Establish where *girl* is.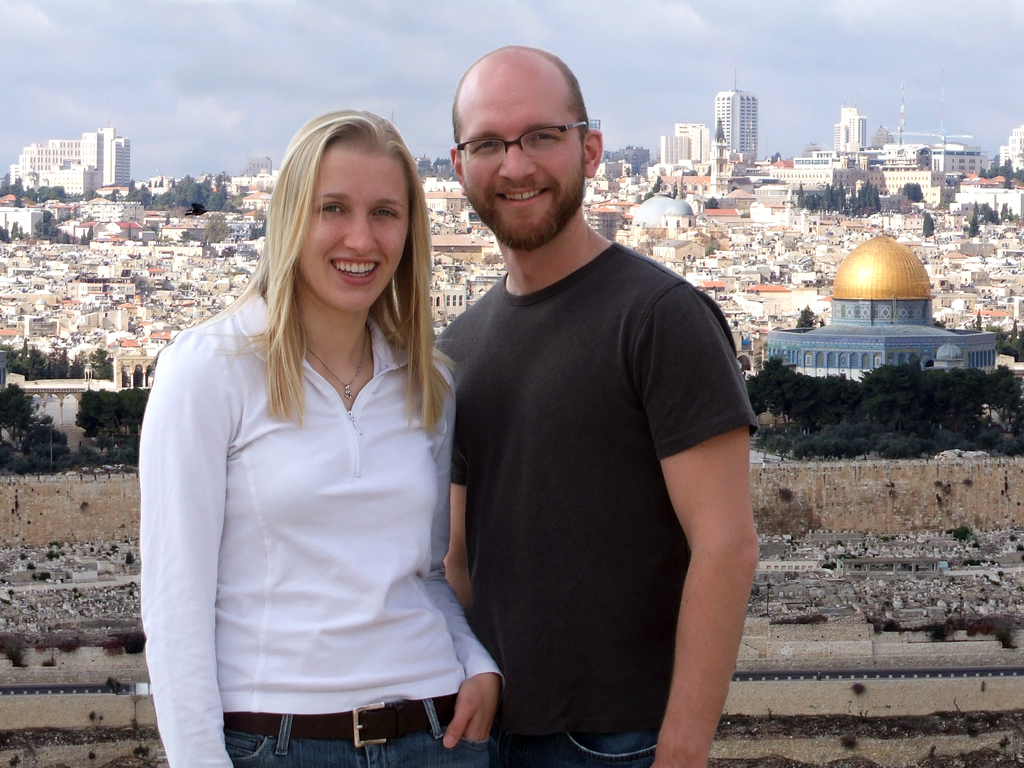
Established at 133, 99, 502, 767.
